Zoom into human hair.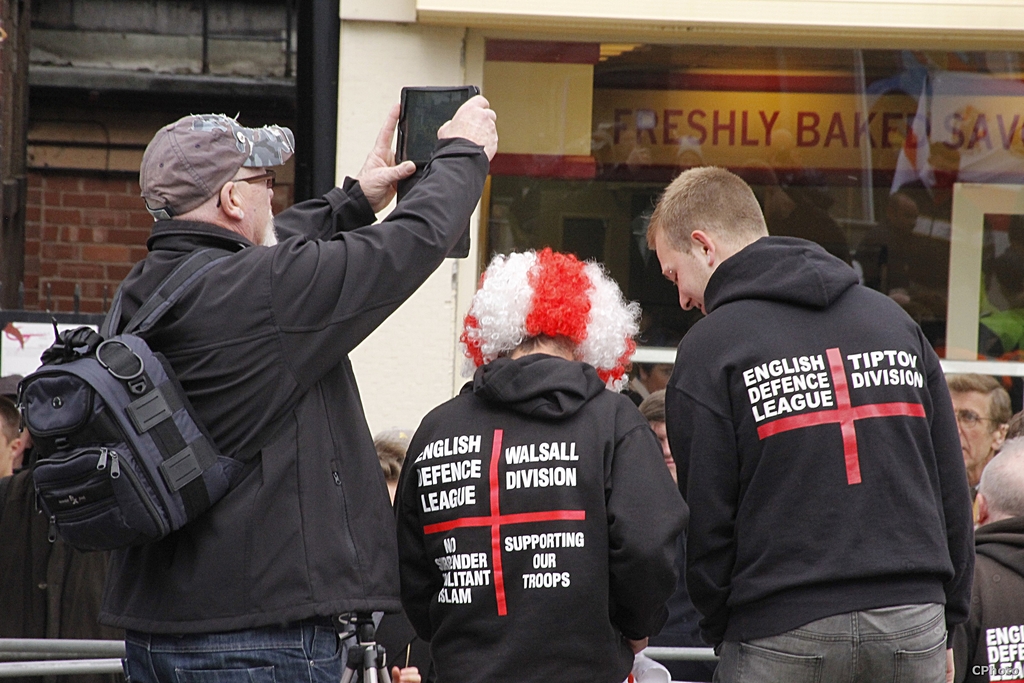
Zoom target: [979,436,1023,524].
